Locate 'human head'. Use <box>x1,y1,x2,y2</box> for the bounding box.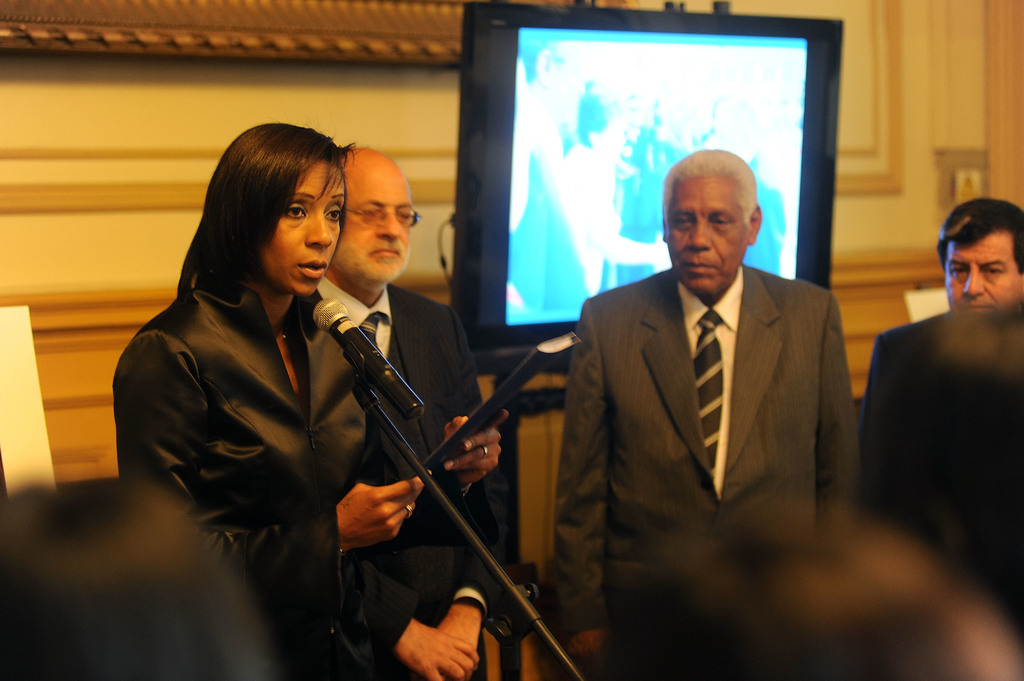
<box>660,152,761,298</box>.
